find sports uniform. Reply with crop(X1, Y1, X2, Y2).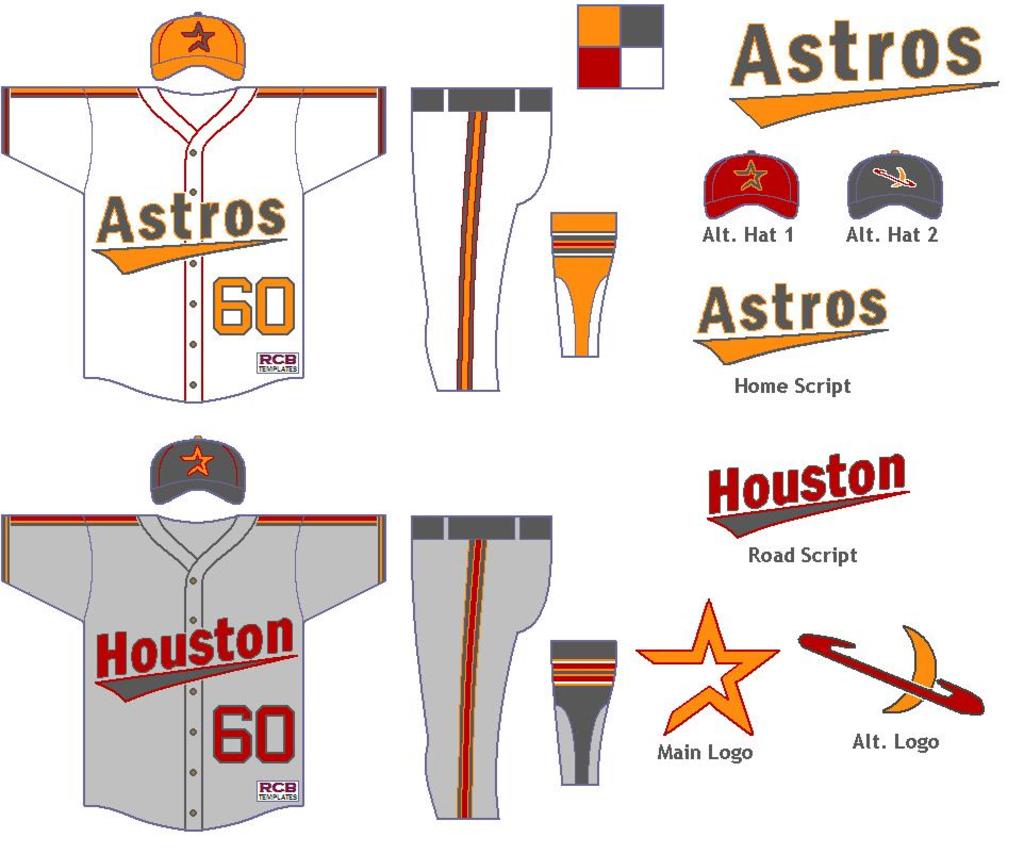
crop(2, 79, 389, 413).
